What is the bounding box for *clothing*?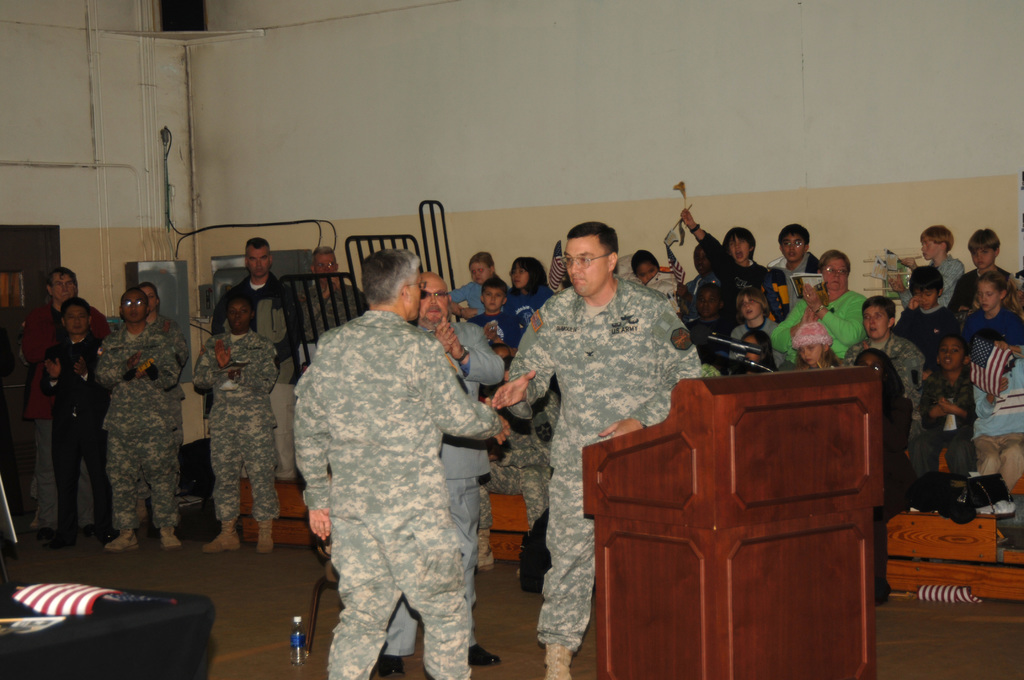
<region>398, 318, 511, 650</region>.
